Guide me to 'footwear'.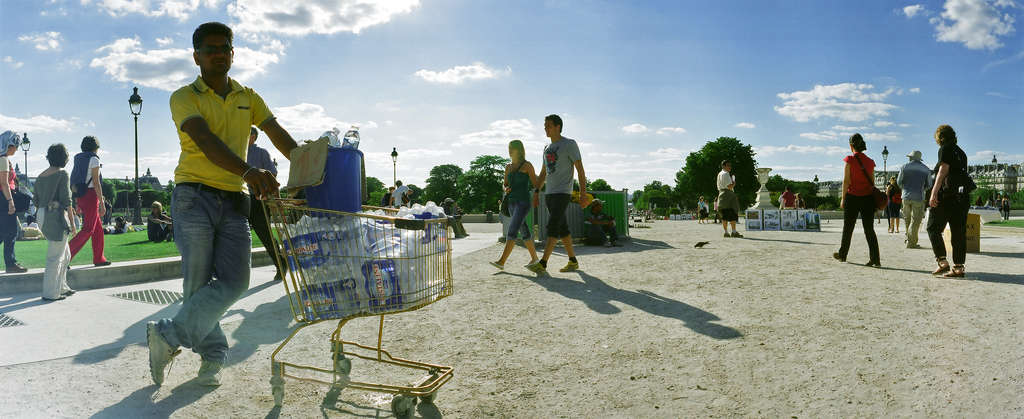
Guidance: [x1=524, y1=256, x2=536, y2=267].
